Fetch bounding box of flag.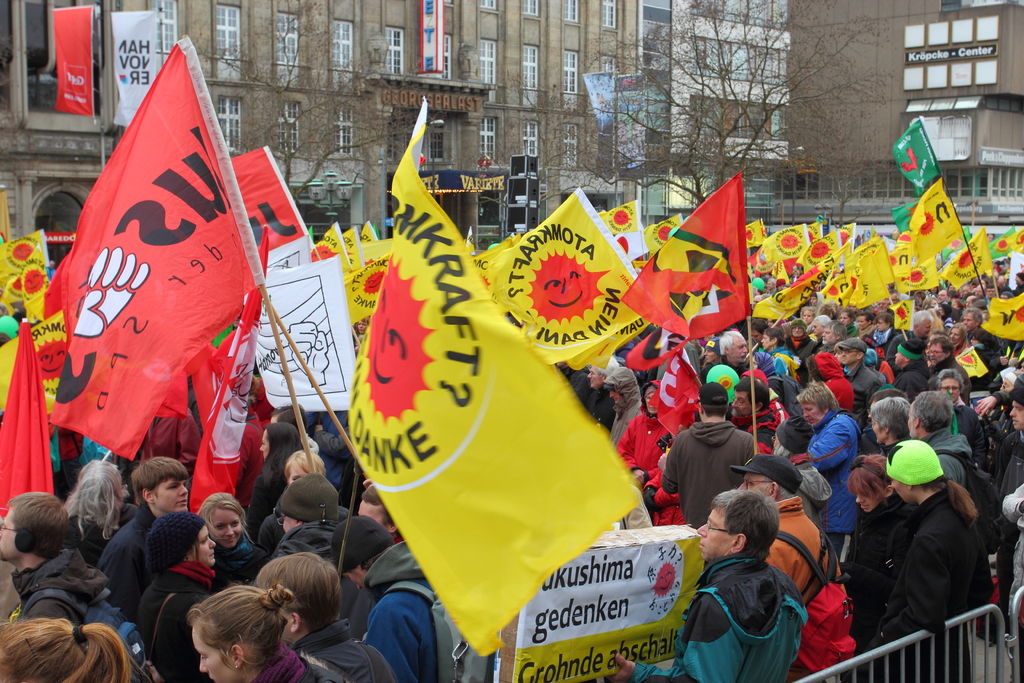
Bbox: (left=810, top=231, right=838, bottom=276).
